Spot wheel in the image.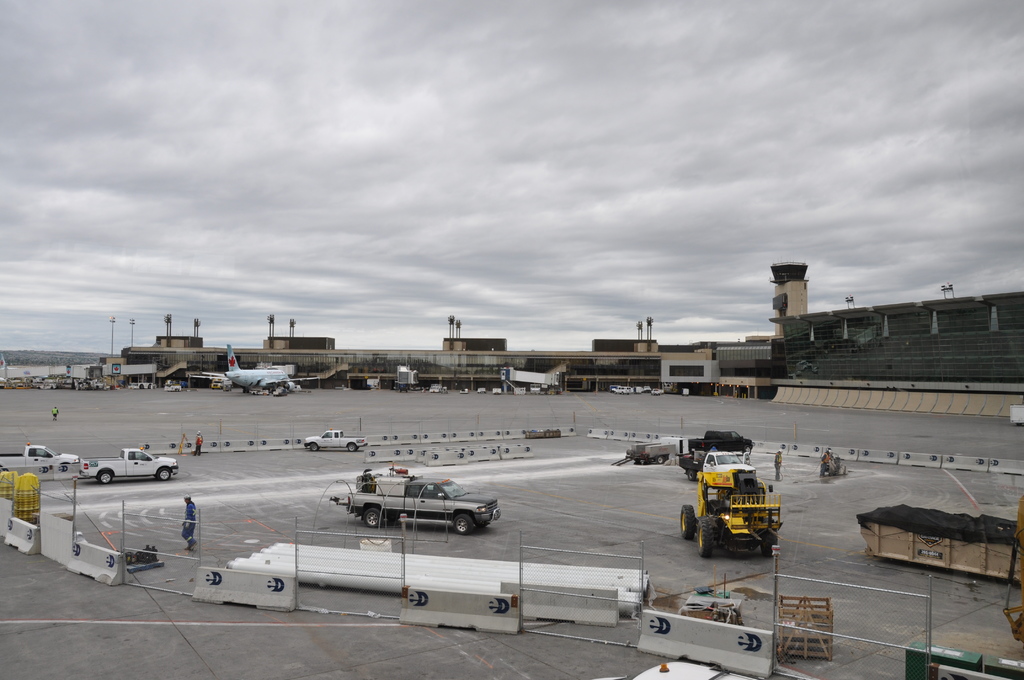
wheel found at bbox=[675, 506, 700, 540].
